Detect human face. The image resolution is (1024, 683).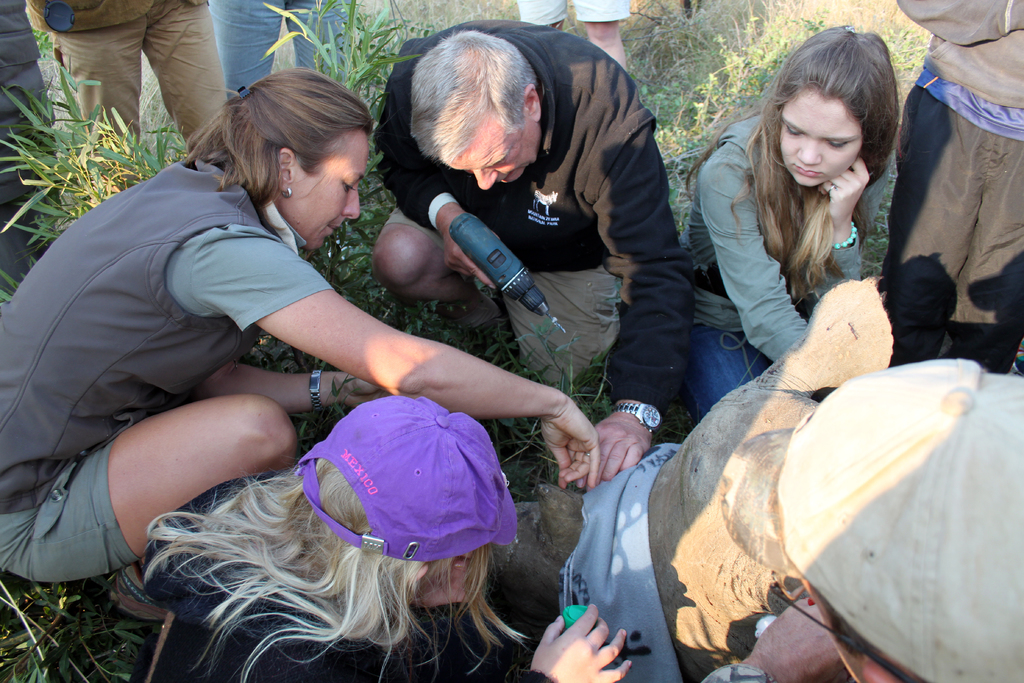
BBox(271, 131, 360, 247).
